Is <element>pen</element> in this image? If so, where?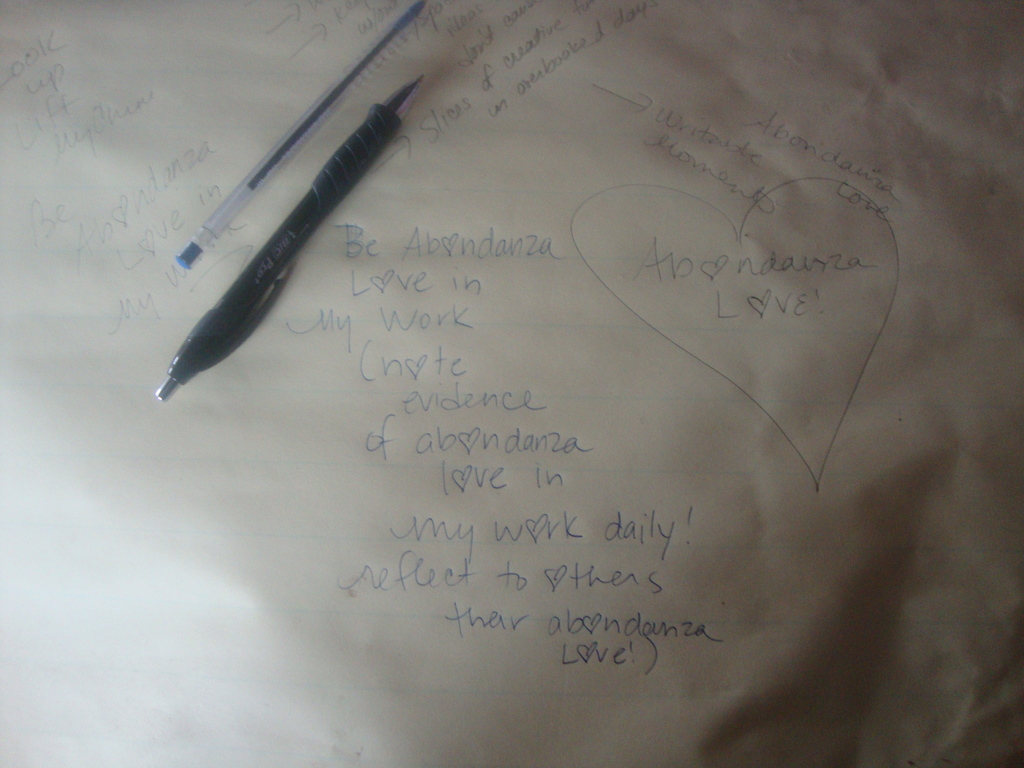
Yes, at 170 0 435 271.
